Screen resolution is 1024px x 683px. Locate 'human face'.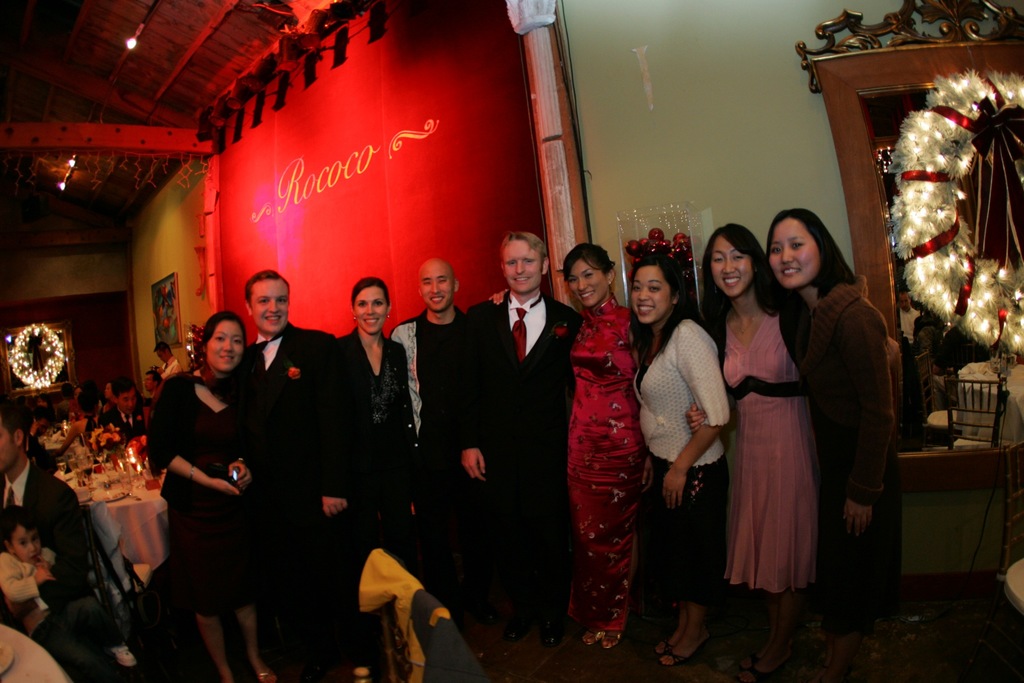
106:383:116:399.
